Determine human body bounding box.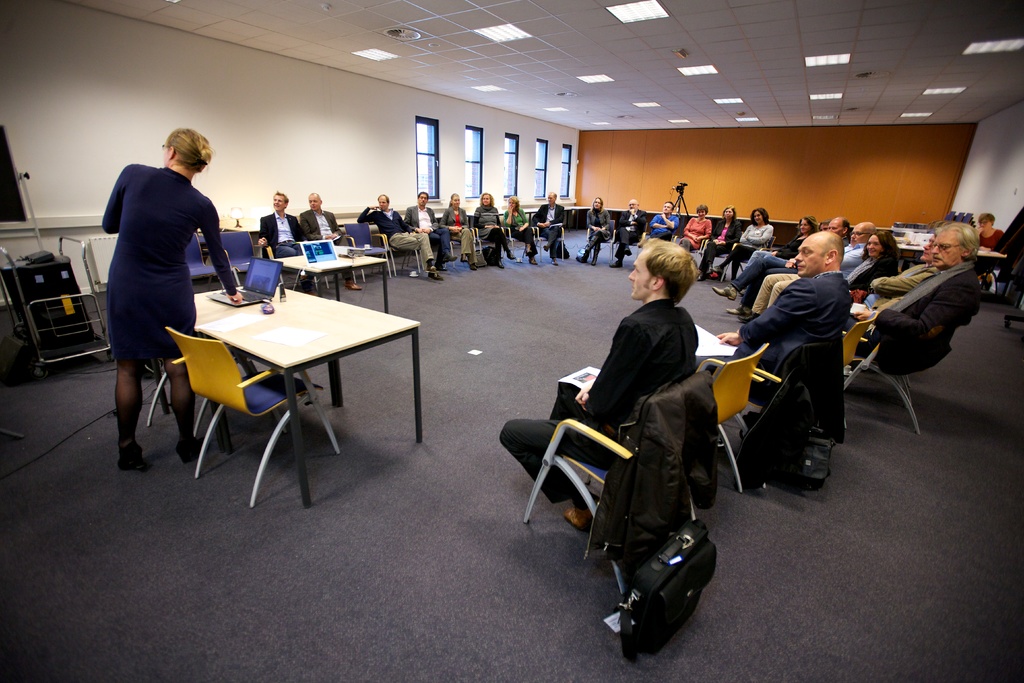
Determined: [529,202,568,263].
